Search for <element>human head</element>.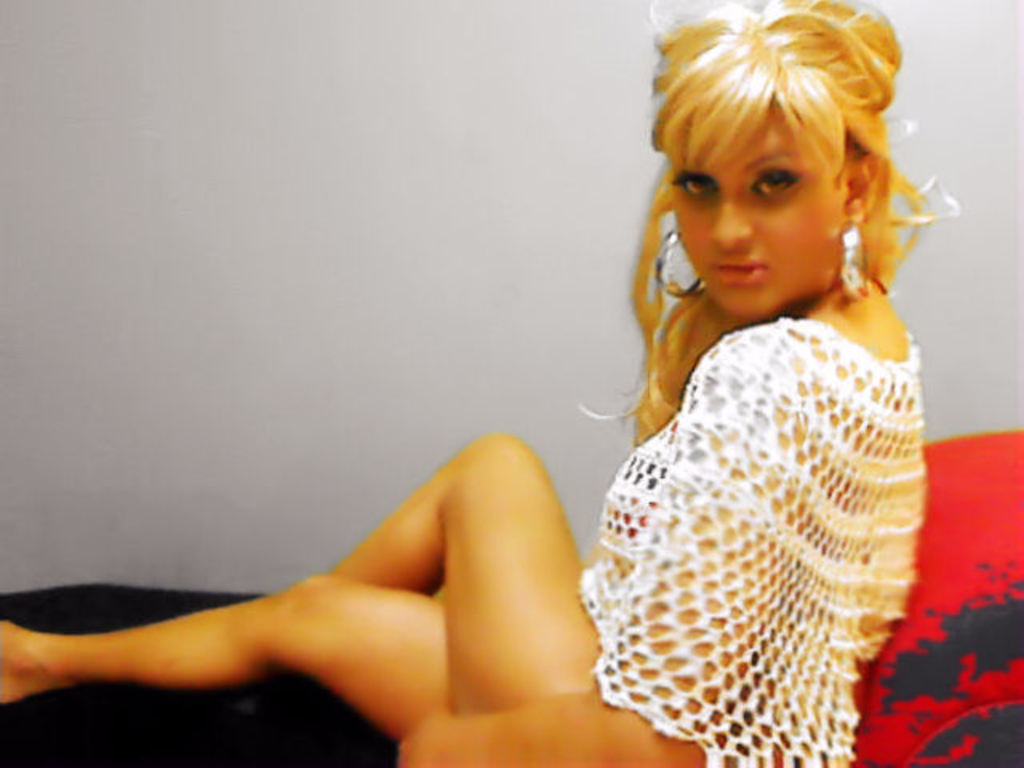
Found at region(643, 5, 912, 342).
